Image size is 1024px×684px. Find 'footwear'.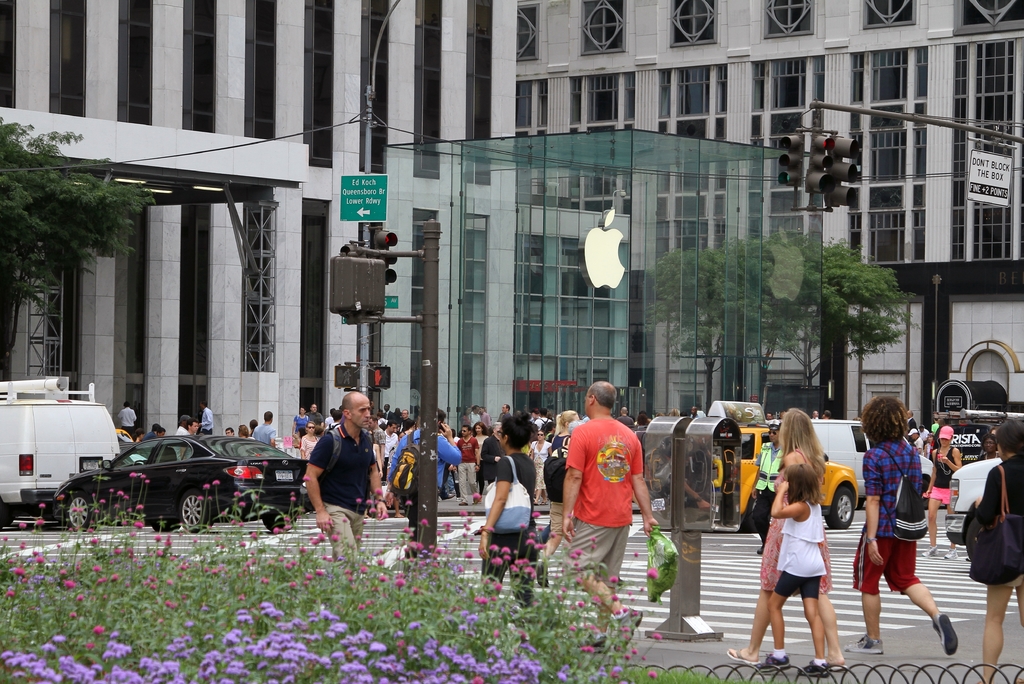
<box>725,646,763,662</box>.
